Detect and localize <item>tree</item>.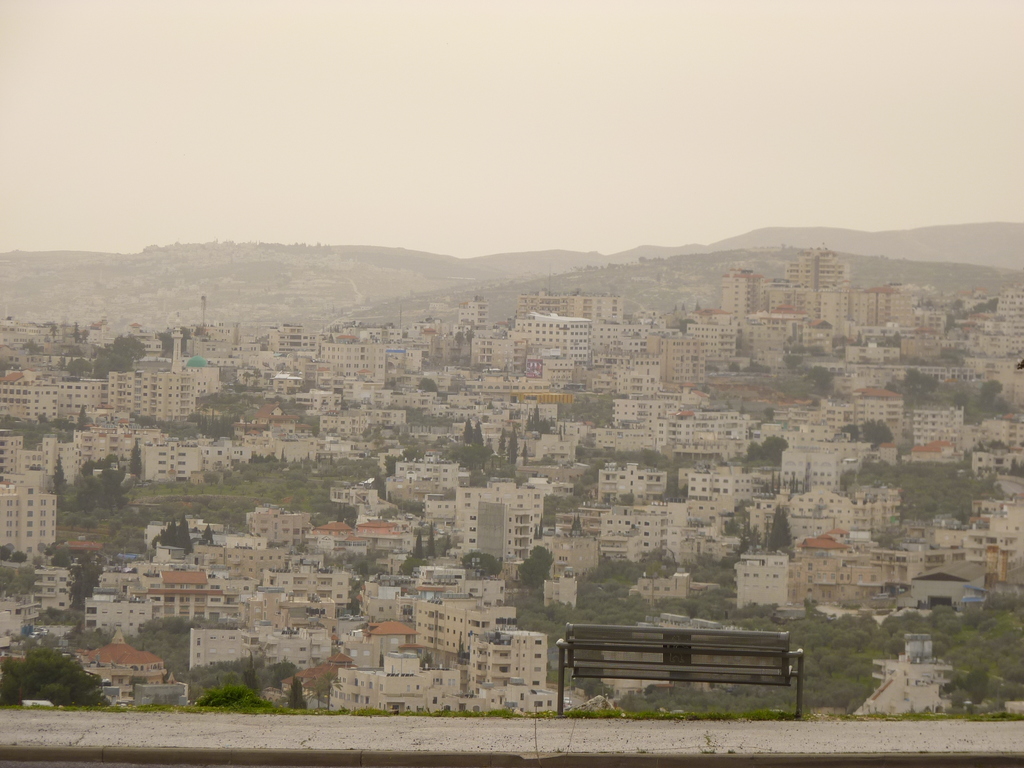
Localized at 251/369/262/390.
